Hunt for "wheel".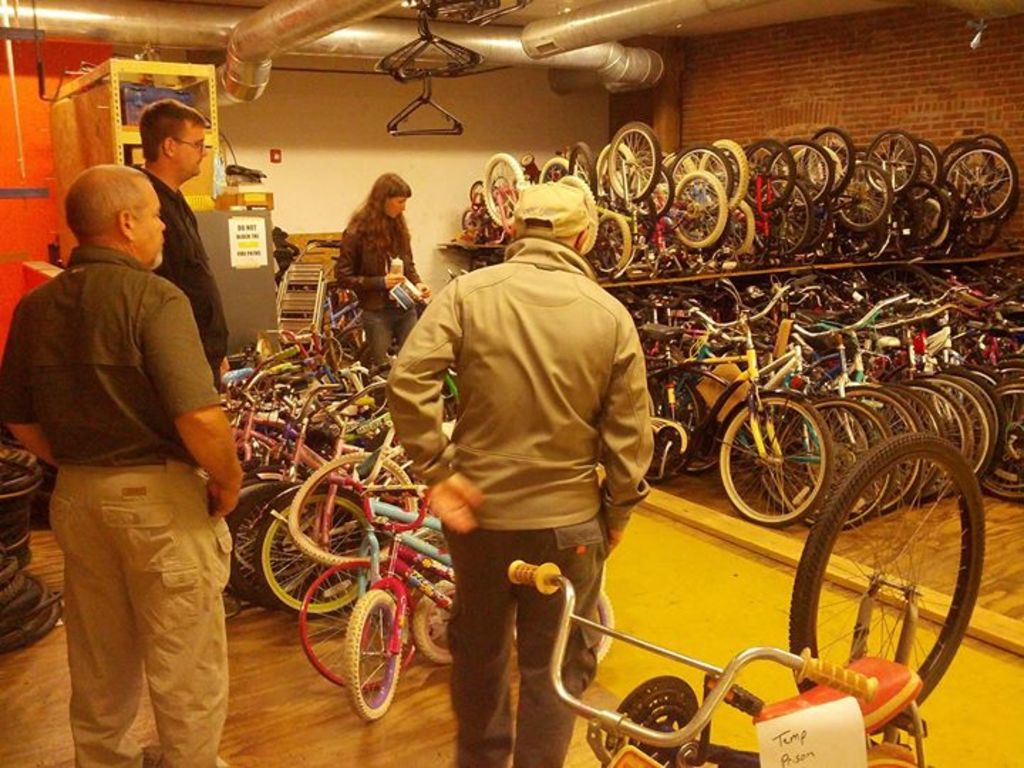
Hunted down at [597,590,619,667].
